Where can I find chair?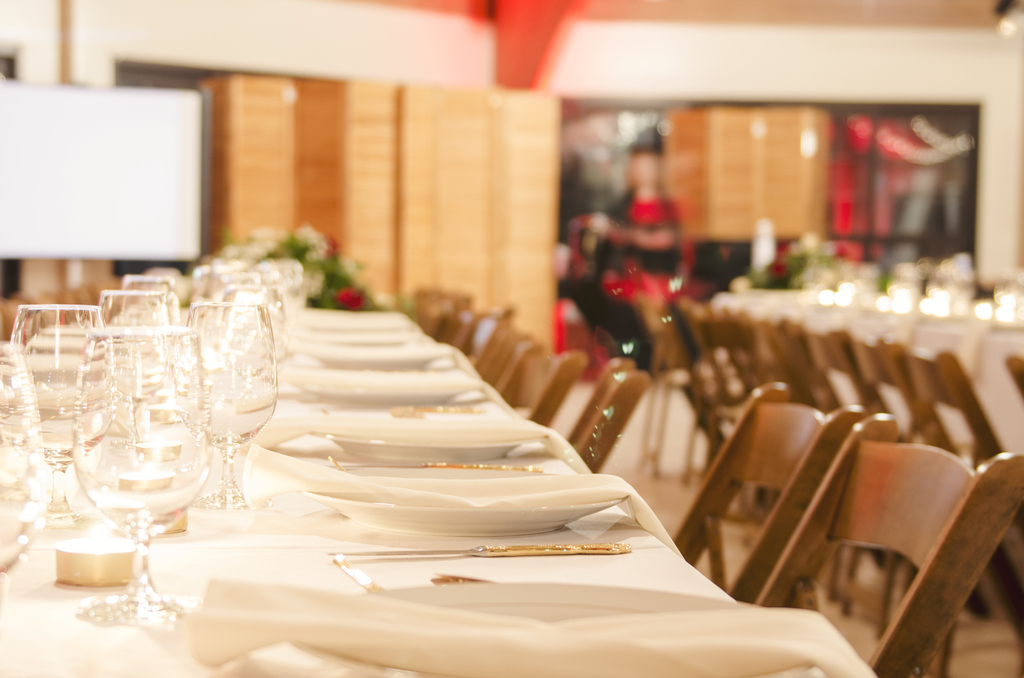
You can find it at 566 353 656 475.
